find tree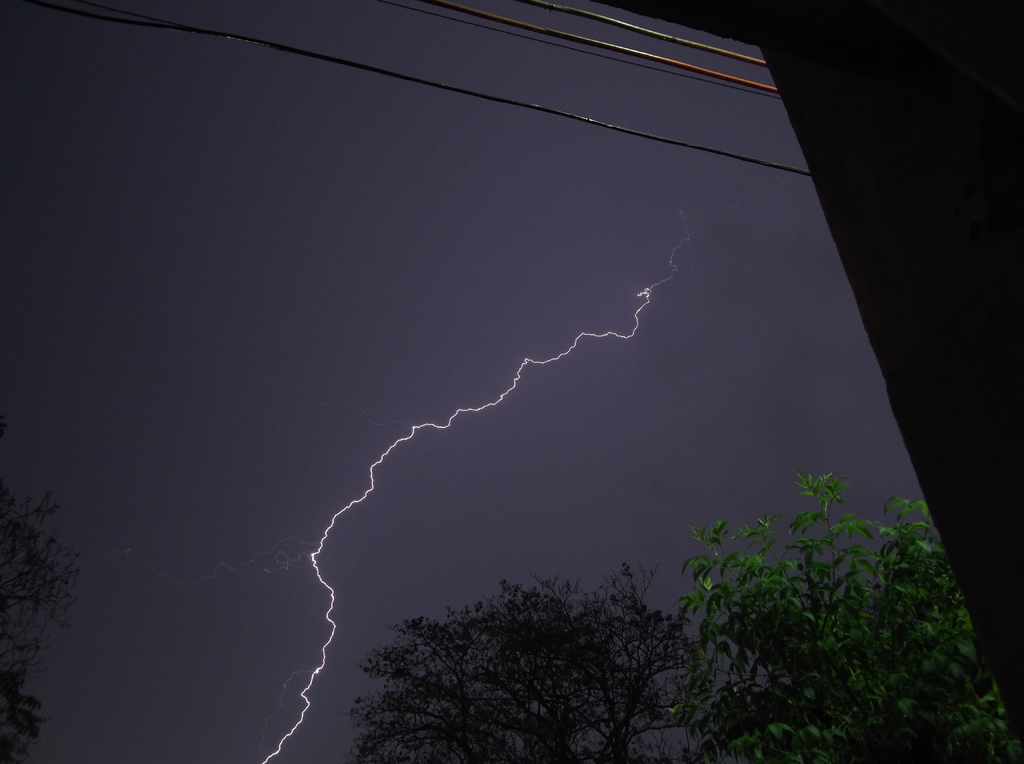
x1=0, y1=484, x2=84, y2=763
